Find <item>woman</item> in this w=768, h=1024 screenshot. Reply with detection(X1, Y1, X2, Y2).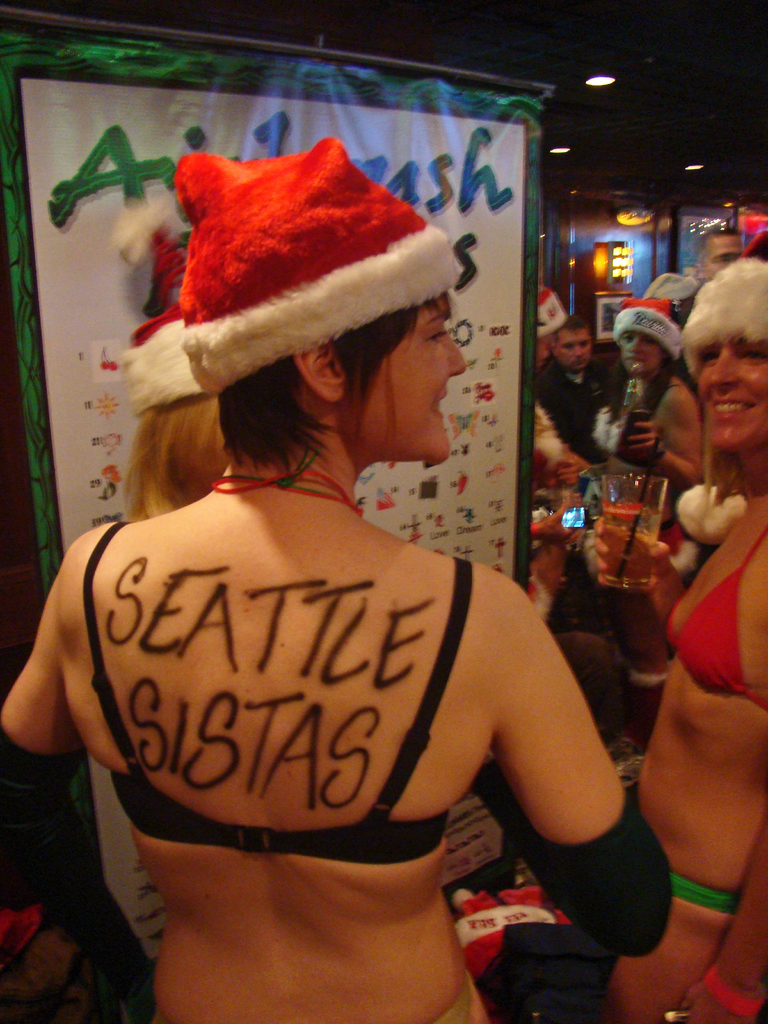
detection(36, 141, 657, 985).
